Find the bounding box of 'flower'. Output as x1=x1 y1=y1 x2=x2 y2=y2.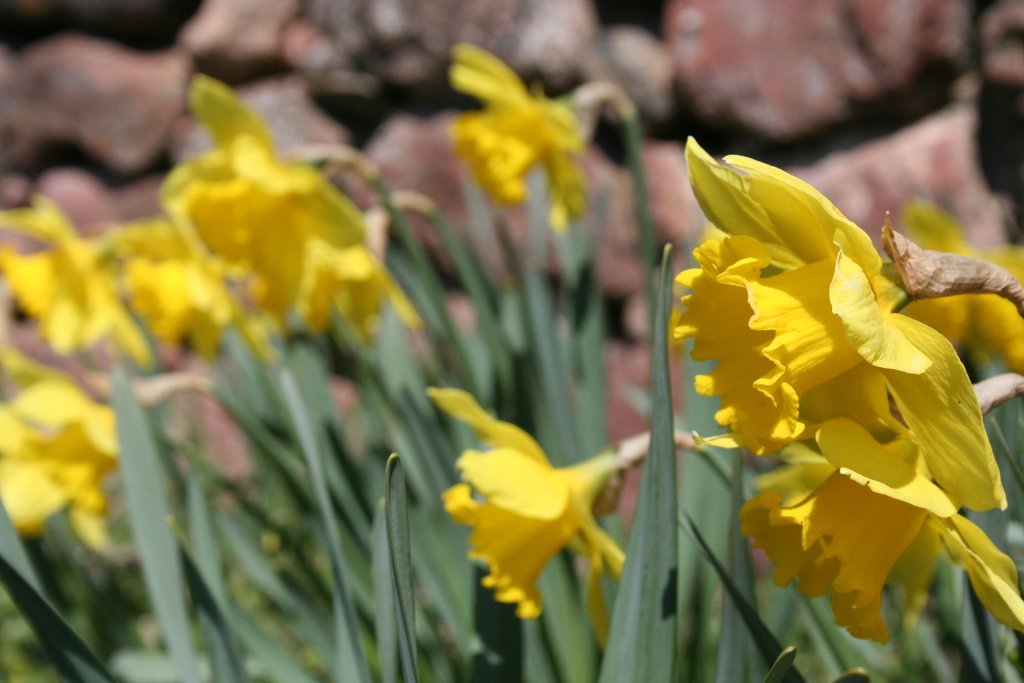
x1=0 y1=343 x2=139 y2=564.
